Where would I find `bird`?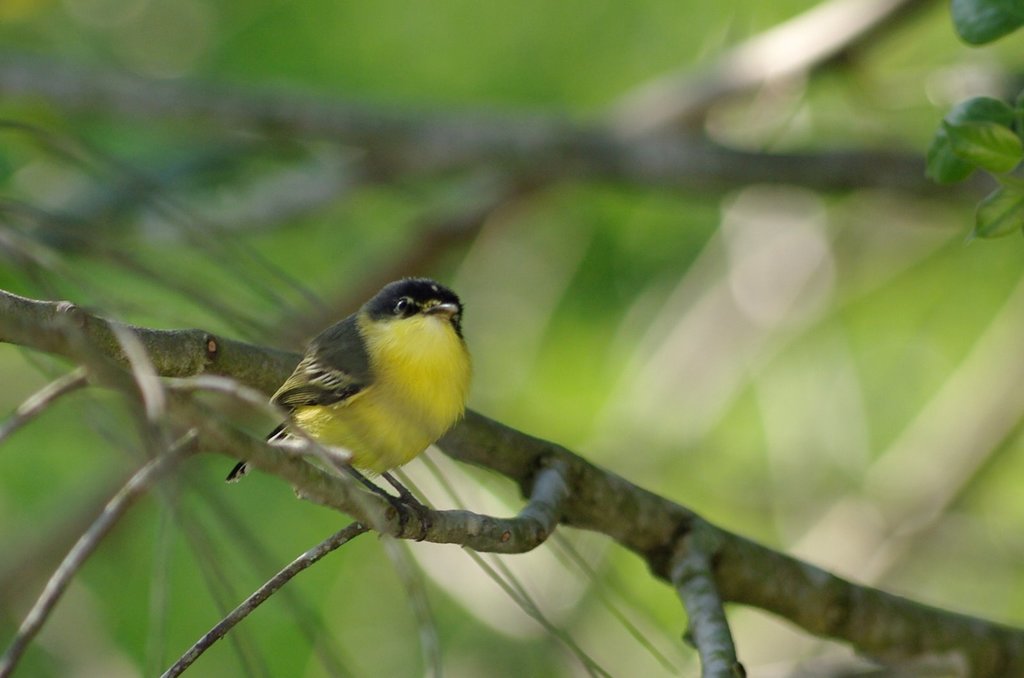
At {"x1": 241, "y1": 275, "x2": 468, "y2": 542}.
